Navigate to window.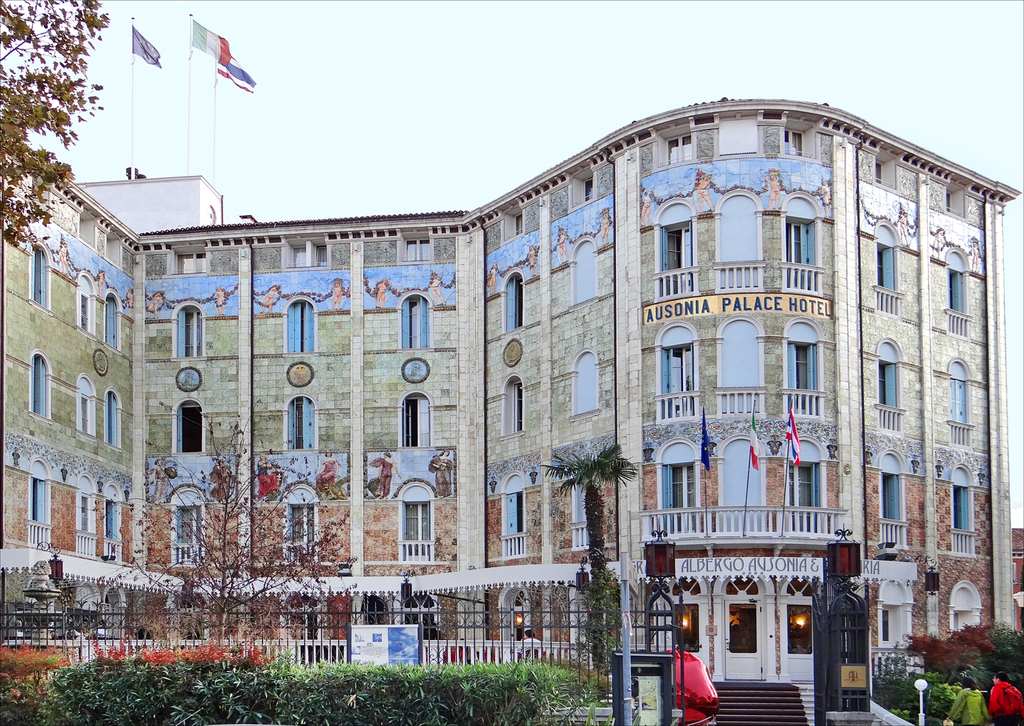
Navigation target: pyautogui.locateOnScreen(24, 242, 53, 314).
